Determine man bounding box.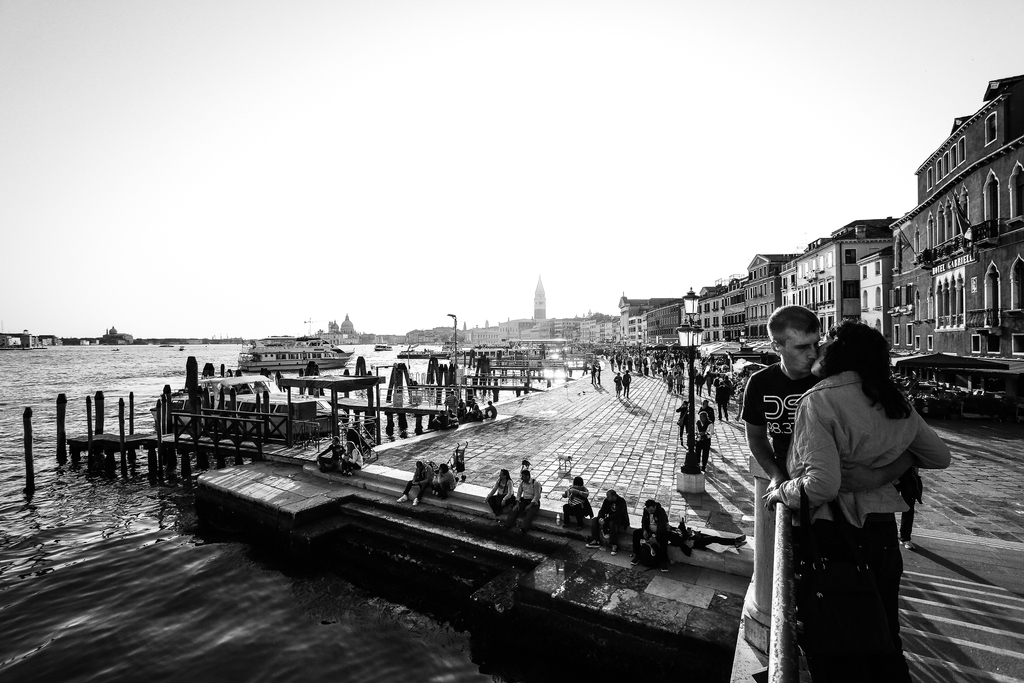
Determined: {"left": 621, "top": 368, "right": 631, "bottom": 399}.
